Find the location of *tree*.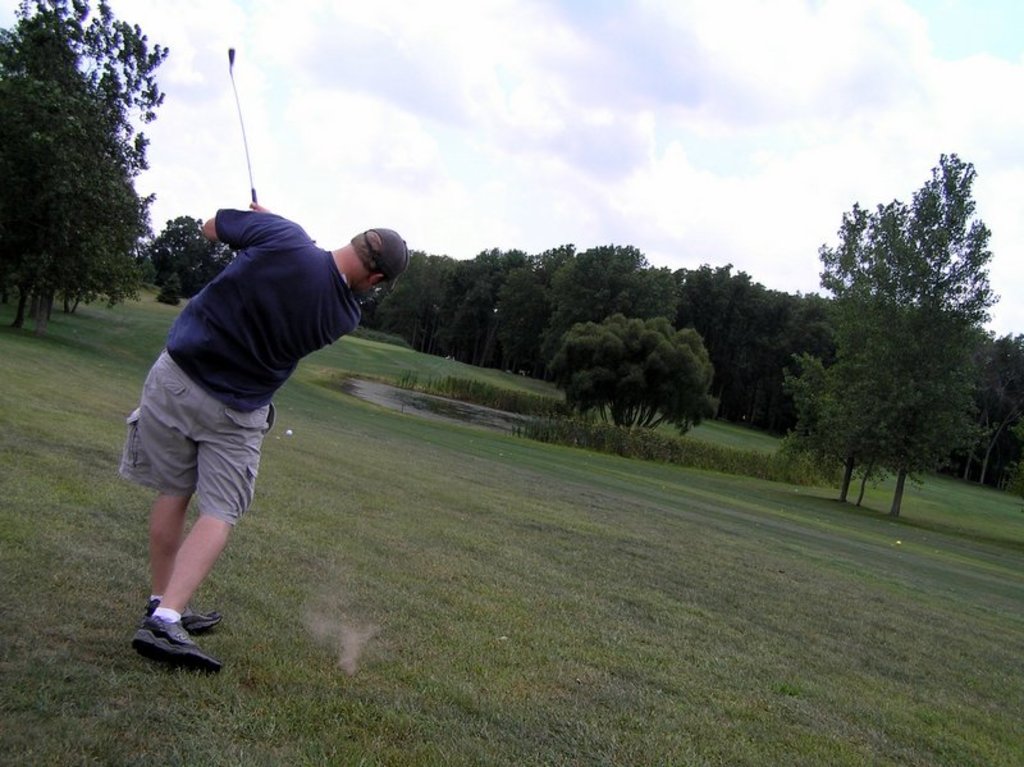
Location: 426 242 499 348.
